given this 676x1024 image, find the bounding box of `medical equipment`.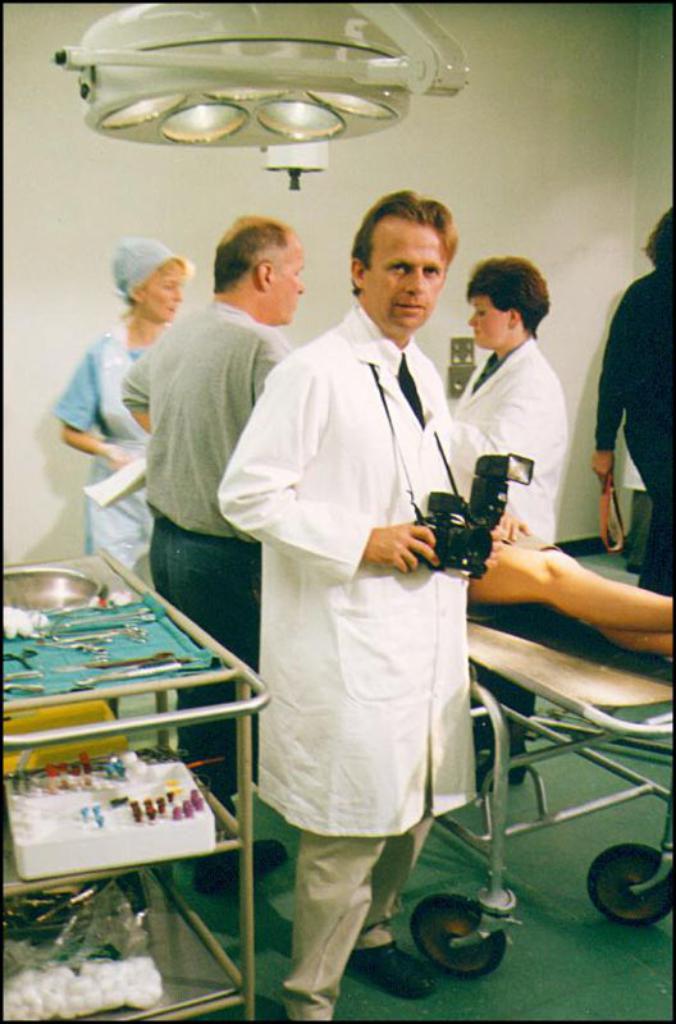
52:0:476:151.
